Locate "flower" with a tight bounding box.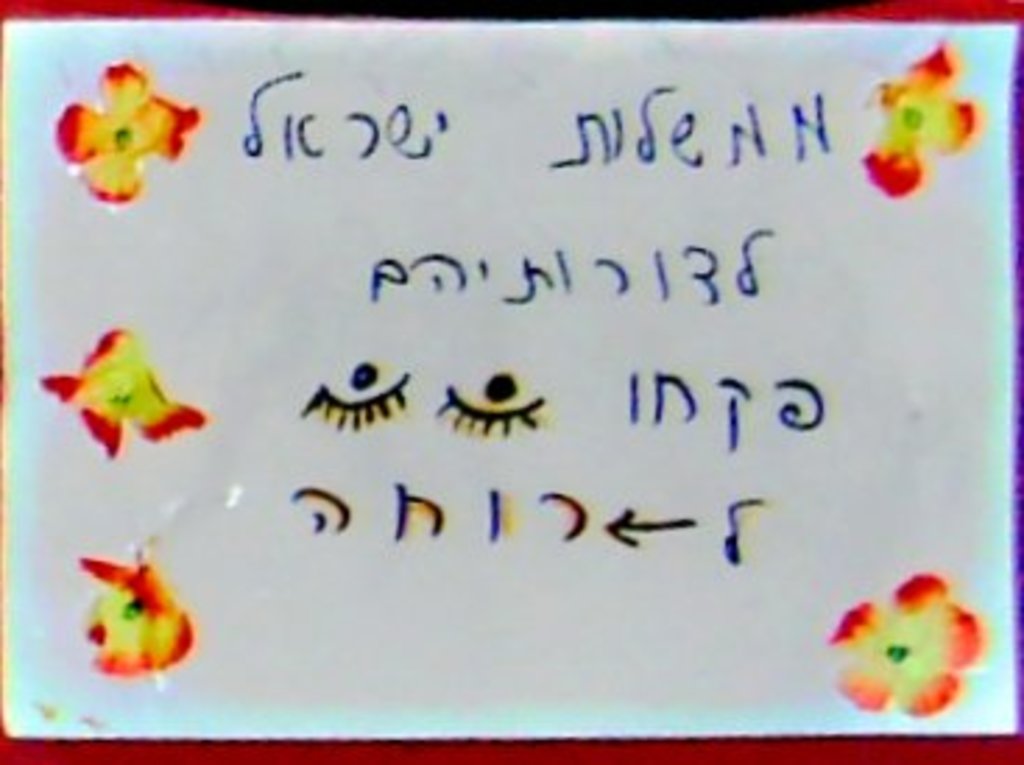
851/42/974/198.
